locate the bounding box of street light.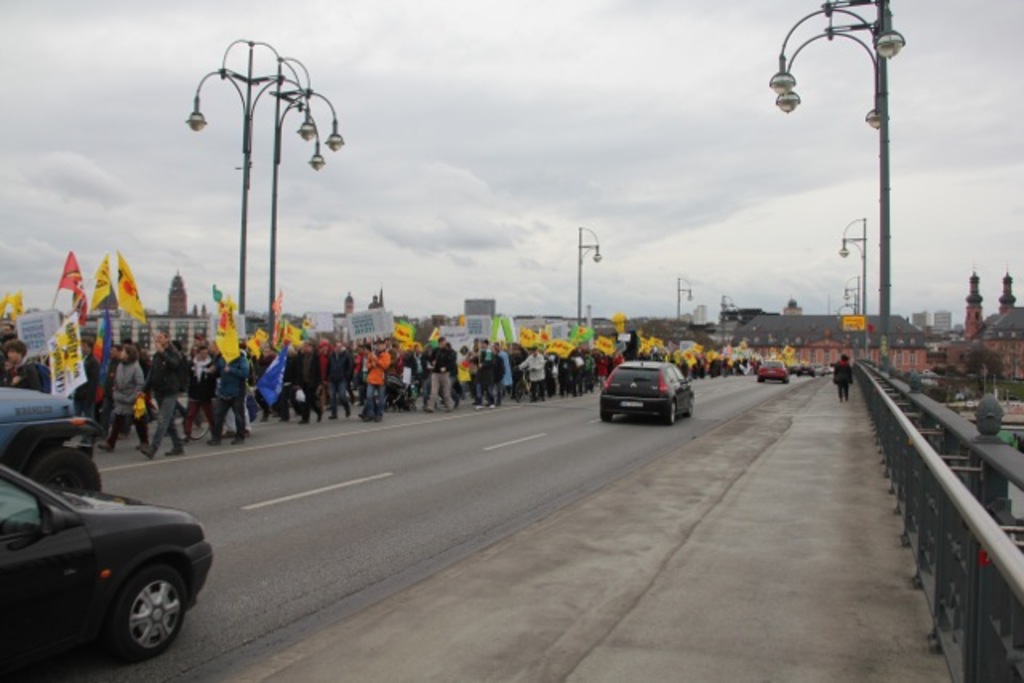
Bounding box: <region>568, 221, 603, 330</region>.
